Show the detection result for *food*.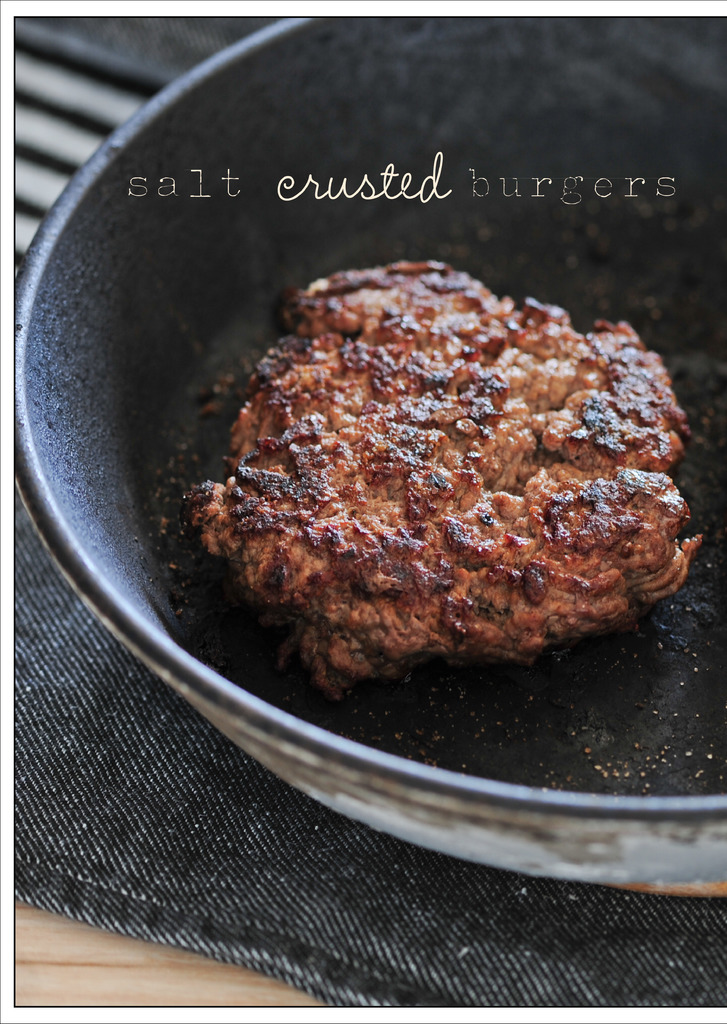
[left=166, top=260, right=714, bottom=699].
